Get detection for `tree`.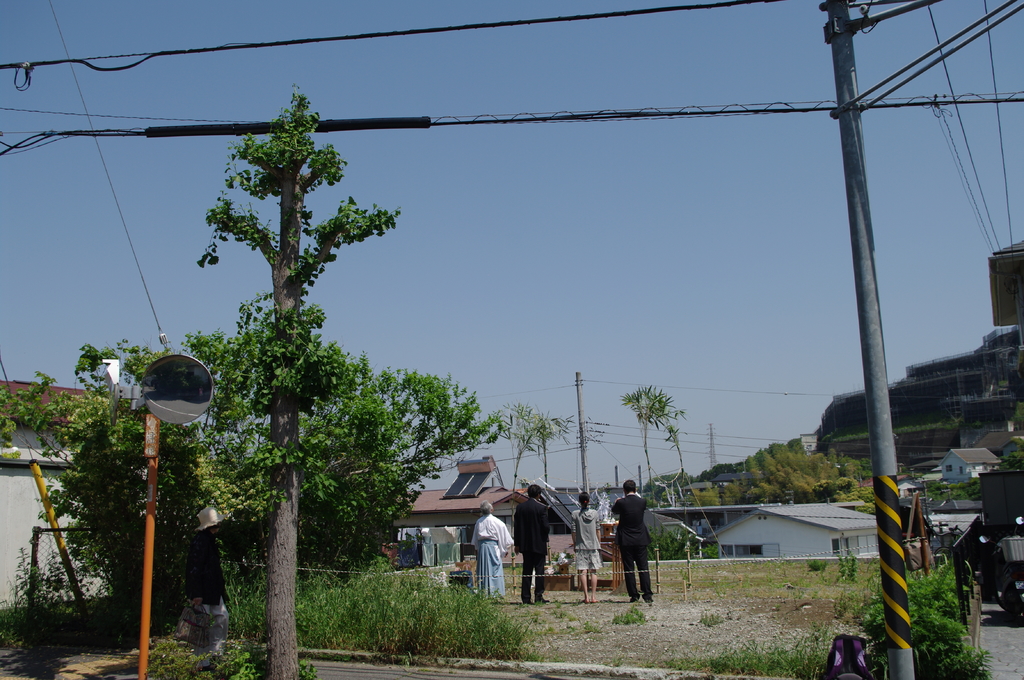
Detection: (left=836, top=541, right=1014, bottom=679).
